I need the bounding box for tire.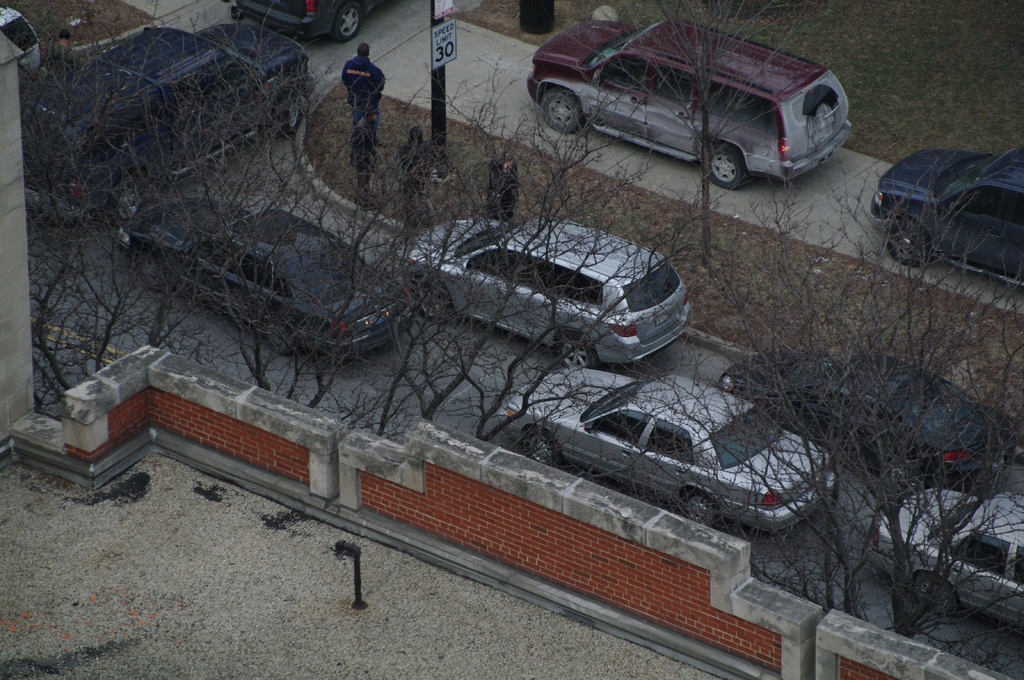
Here it is: <bbox>275, 90, 305, 137</bbox>.
